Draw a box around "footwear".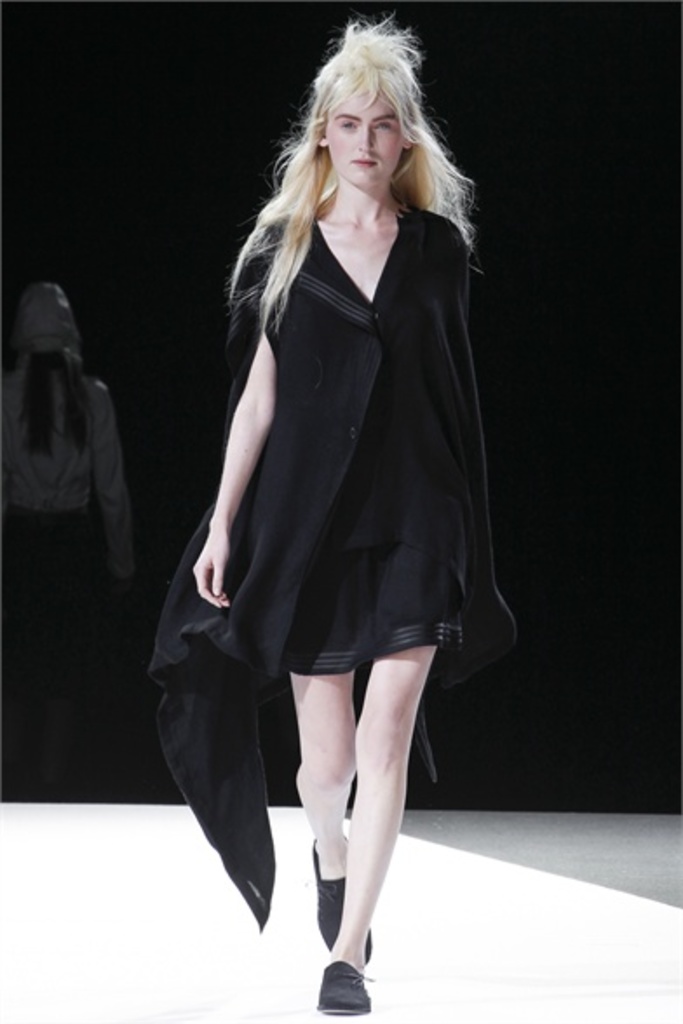
[x1=305, y1=815, x2=382, y2=972].
